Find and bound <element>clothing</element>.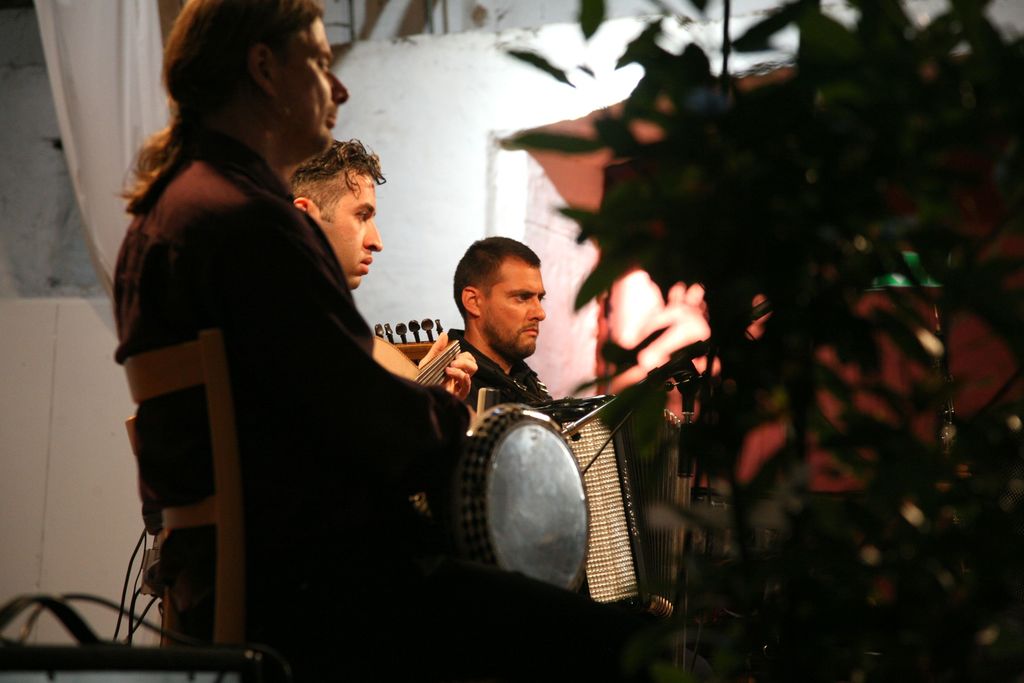
Bound: {"left": 91, "top": 75, "right": 351, "bottom": 627}.
